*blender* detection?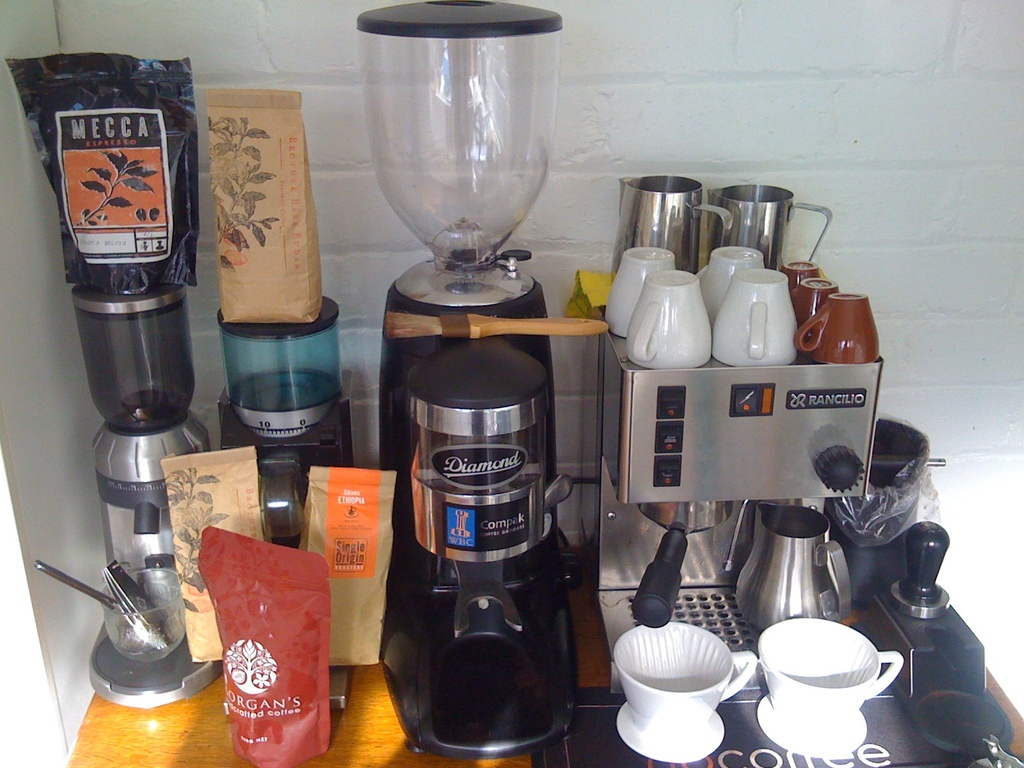
x1=355 y1=33 x2=583 y2=758
